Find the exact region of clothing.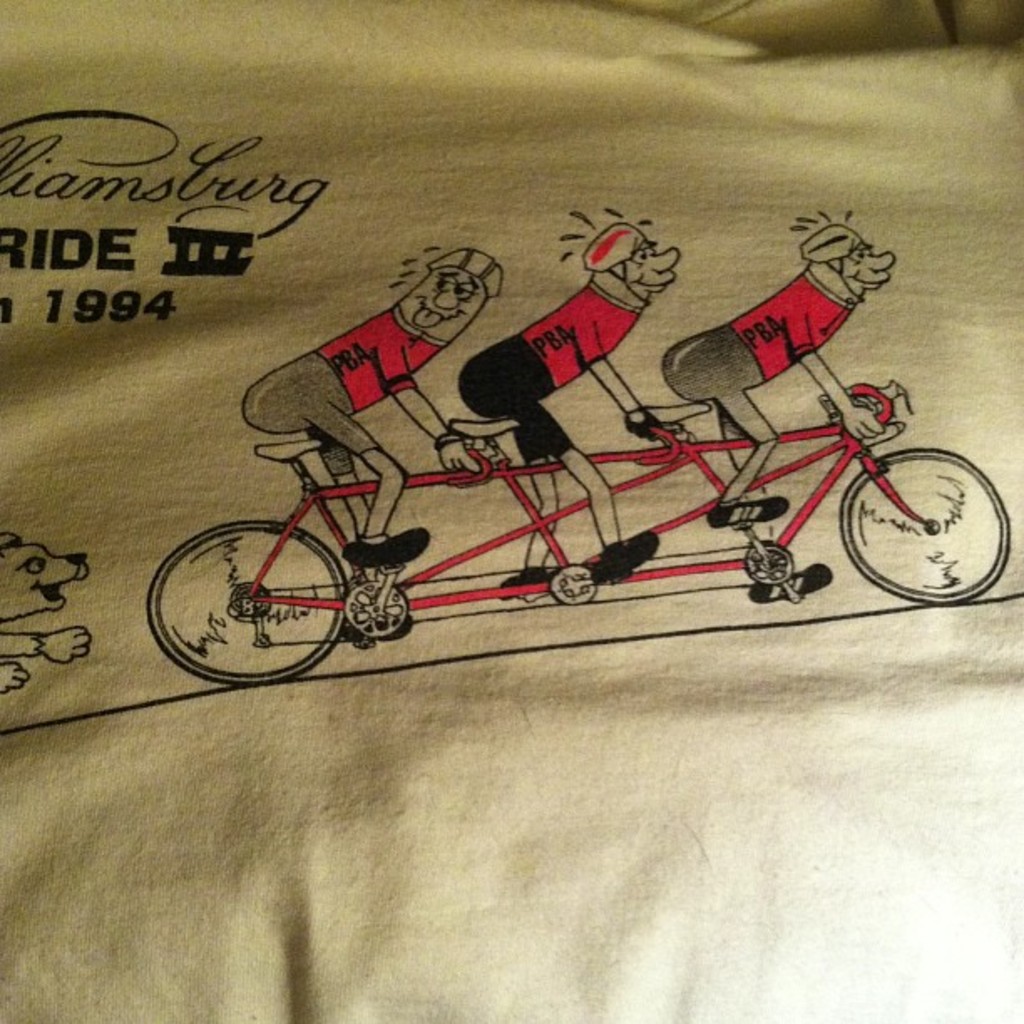
Exact region: 231,300,433,484.
